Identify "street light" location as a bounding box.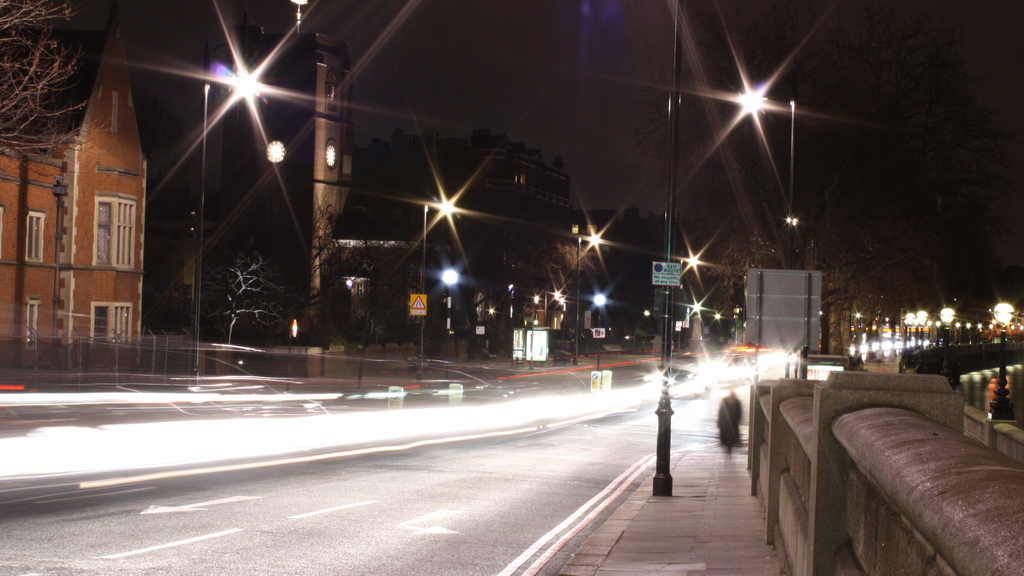
x1=940 y1=308 x2=961 y2=383.
